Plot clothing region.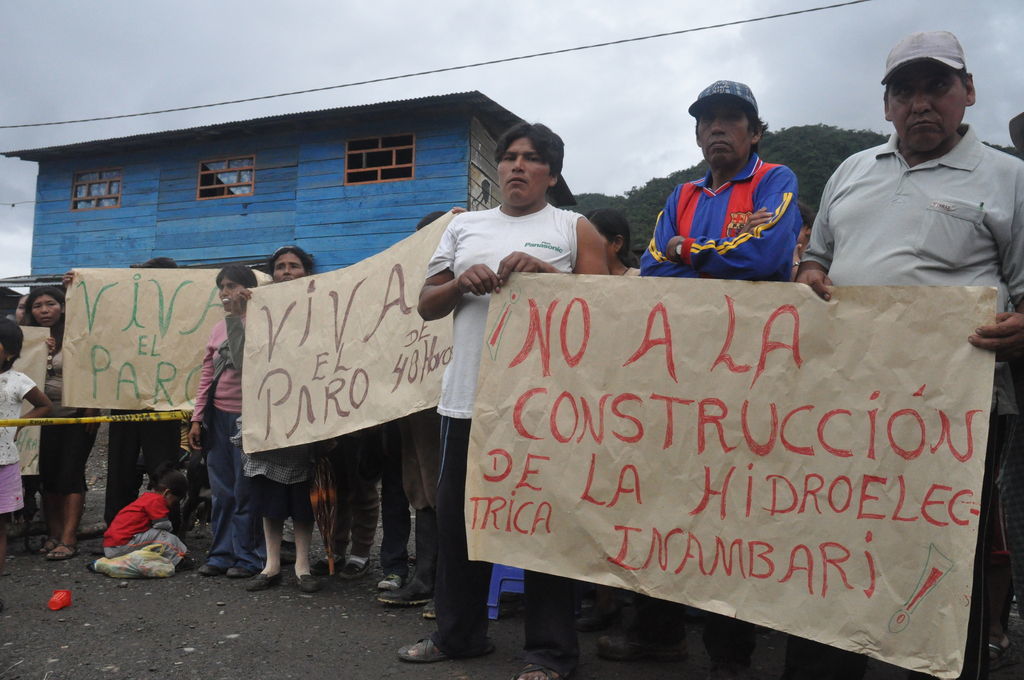
Plotted at x1=188 y1=312 x2=253 y2=574.
